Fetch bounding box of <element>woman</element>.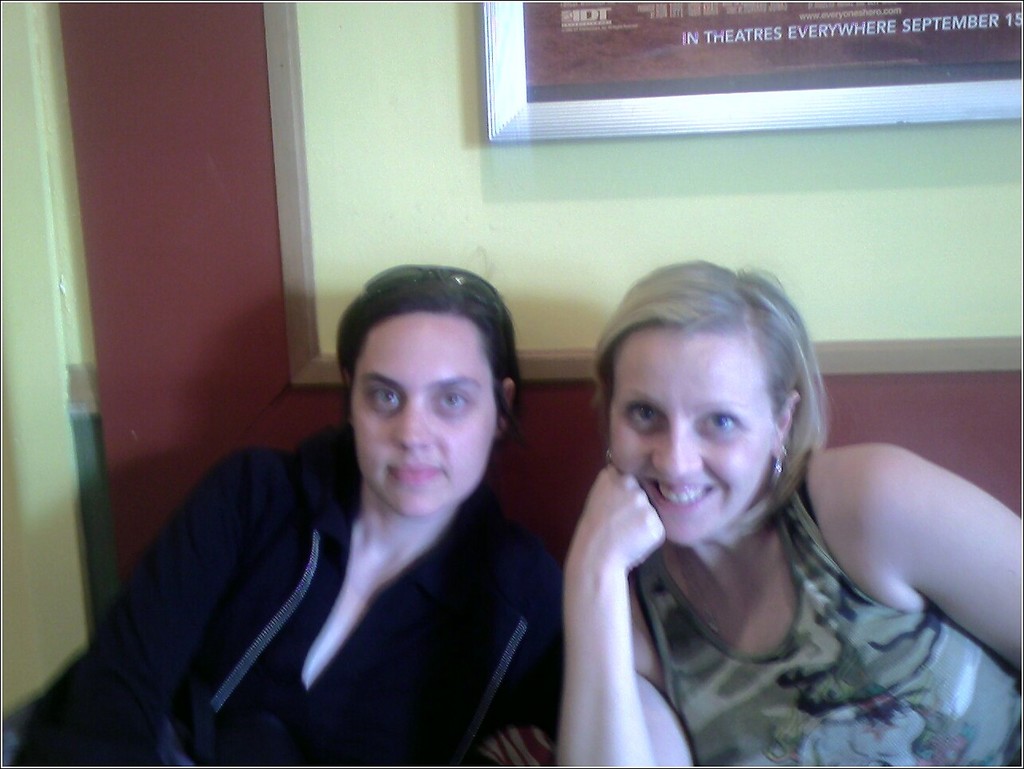
Bbox: (x1=17, y1=266, x2=567, y2=762).
